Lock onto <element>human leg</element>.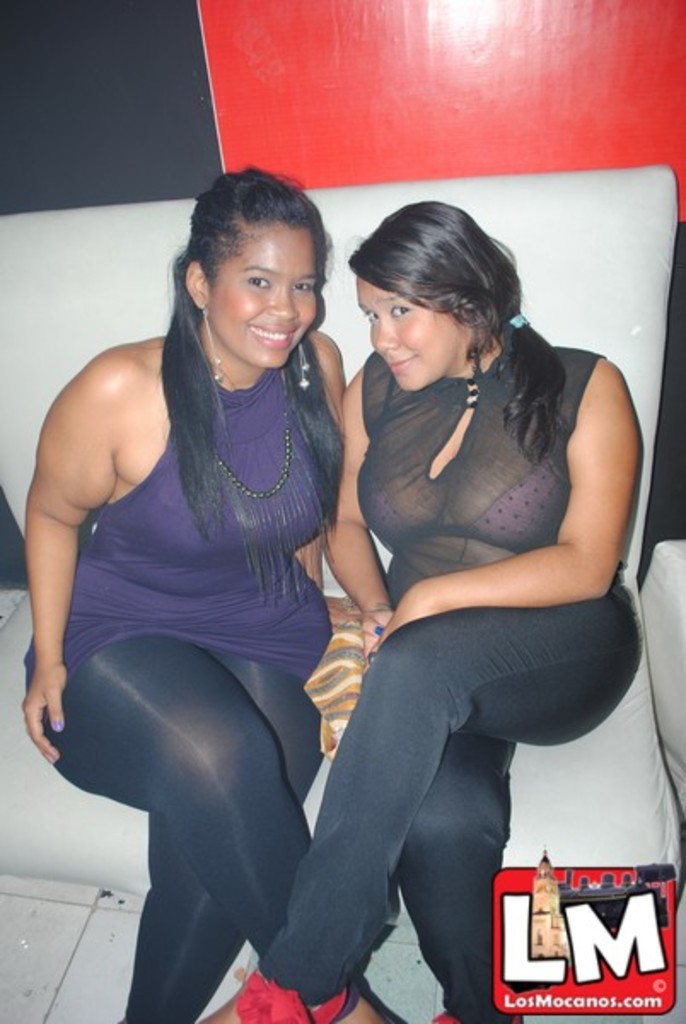
Locked: region(51, 637, 386, 1022).
